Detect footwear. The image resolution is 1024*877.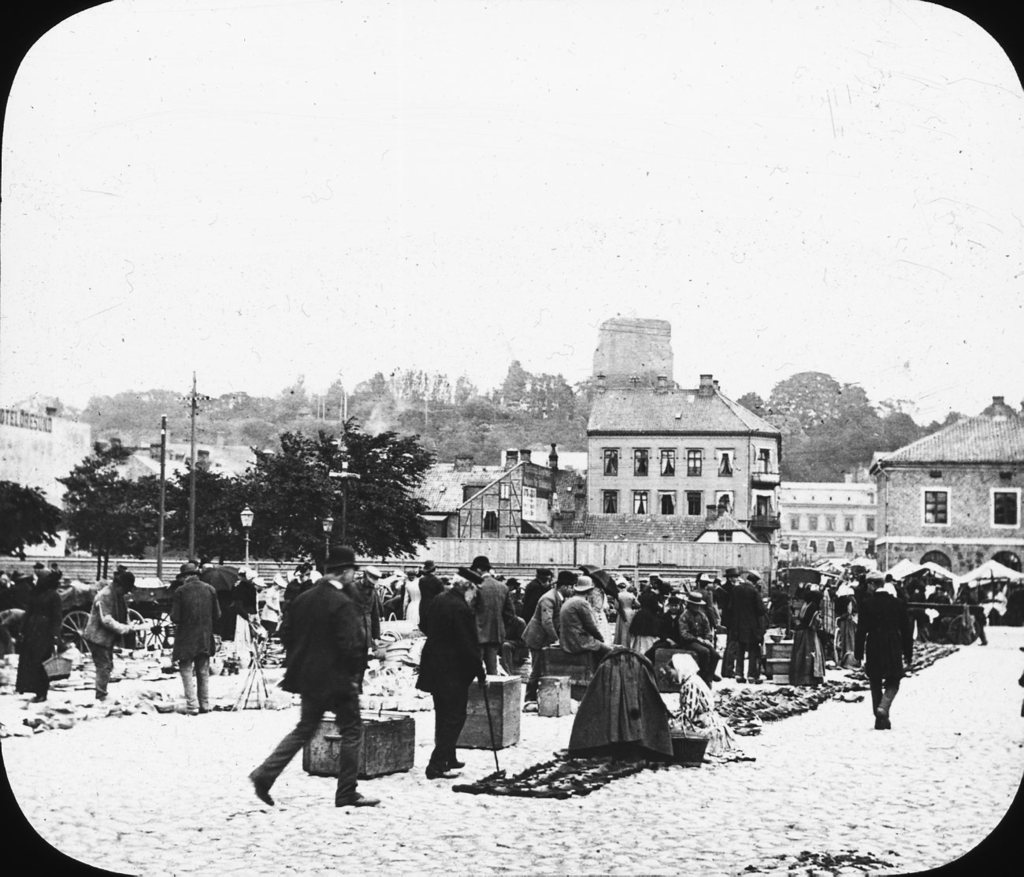
[x1=24, y1=695, x2=48, y2=708].
